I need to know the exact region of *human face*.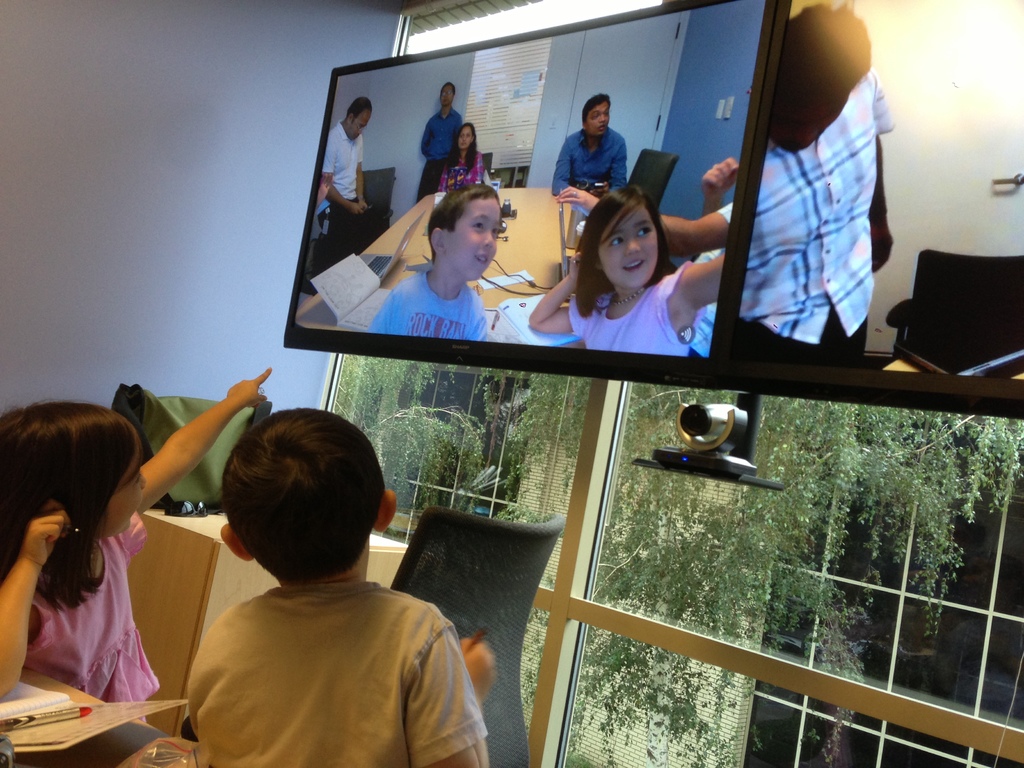
Region: (447,198,504,284).
